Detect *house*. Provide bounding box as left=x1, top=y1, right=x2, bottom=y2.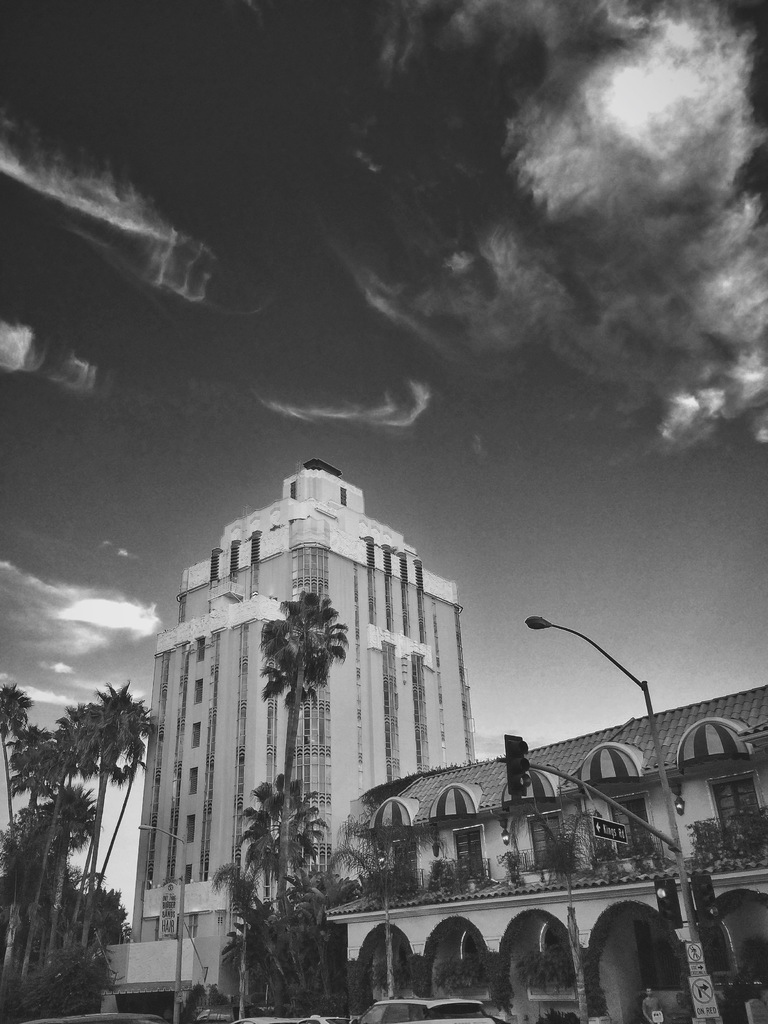
left=321, top=681, right=767, bottom=1023.
